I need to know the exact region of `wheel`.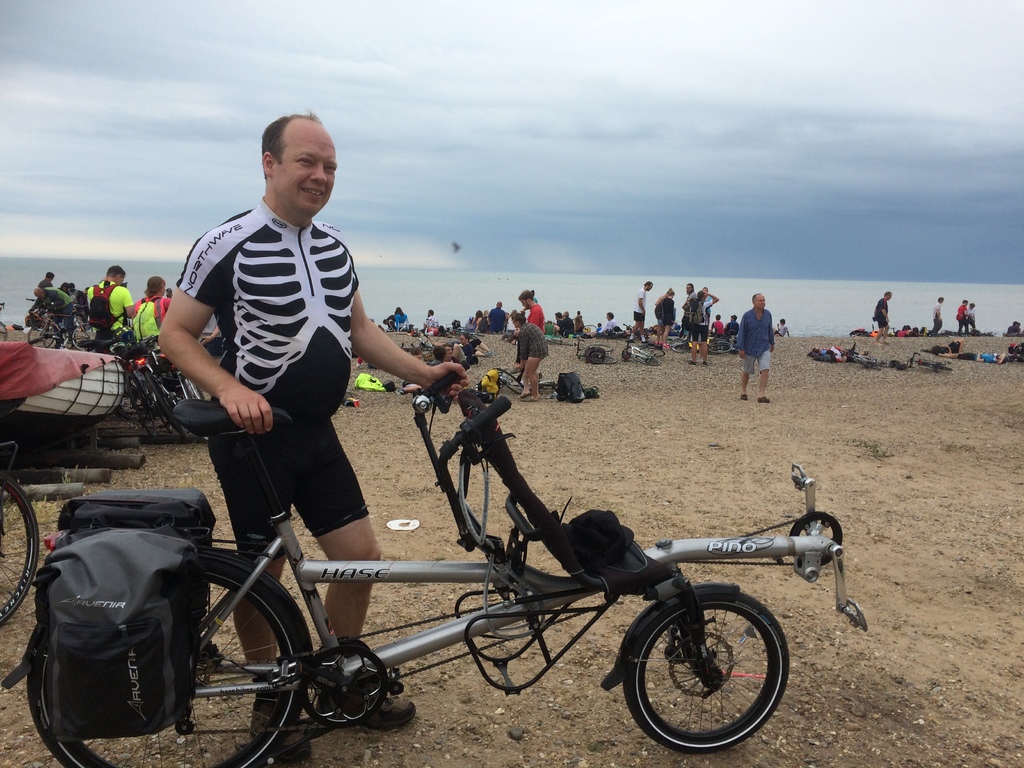
Region: x1=588, y1=340, x2=614, y2=352.
